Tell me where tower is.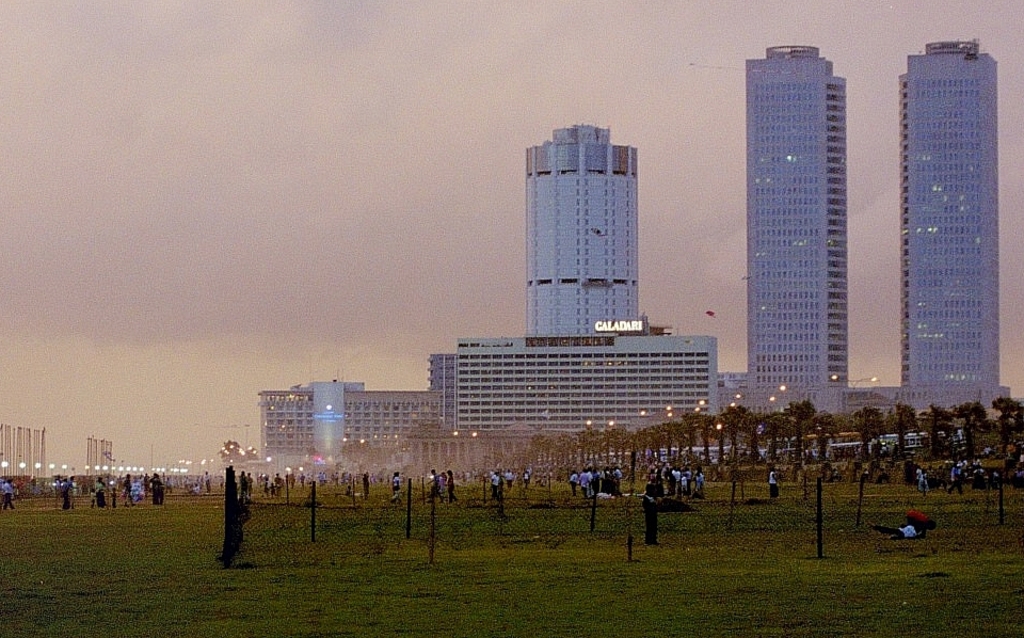
tower is at {"left": 897, "top": 39, "right": 1004, "bottom": 387}.
